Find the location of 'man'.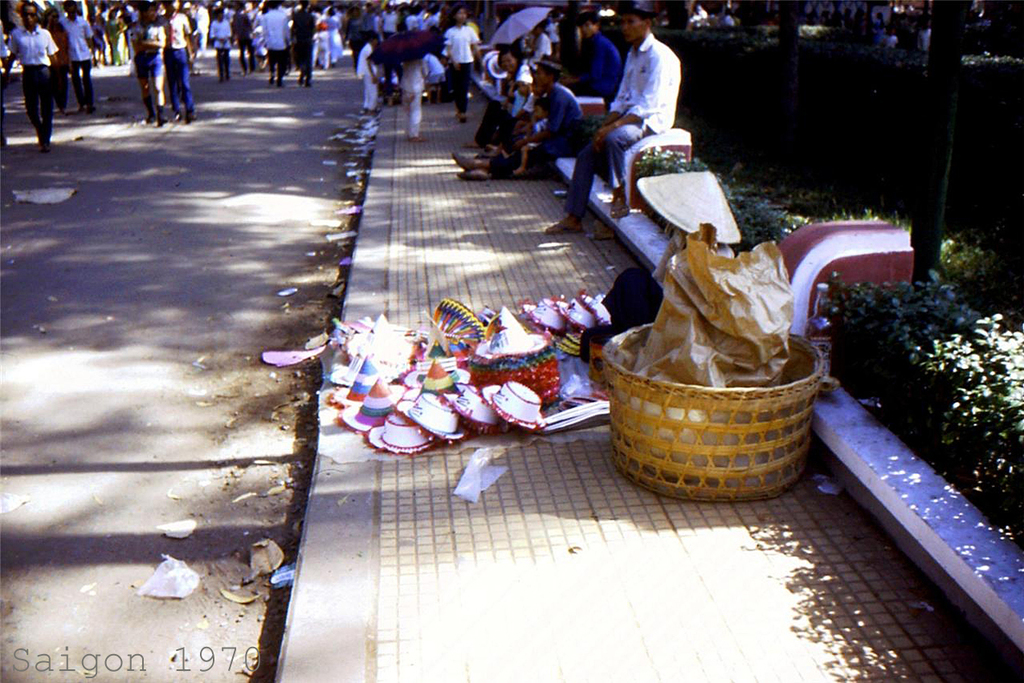
Location: pyautogui.locateOnScreen(549, 3, 680, 231).
